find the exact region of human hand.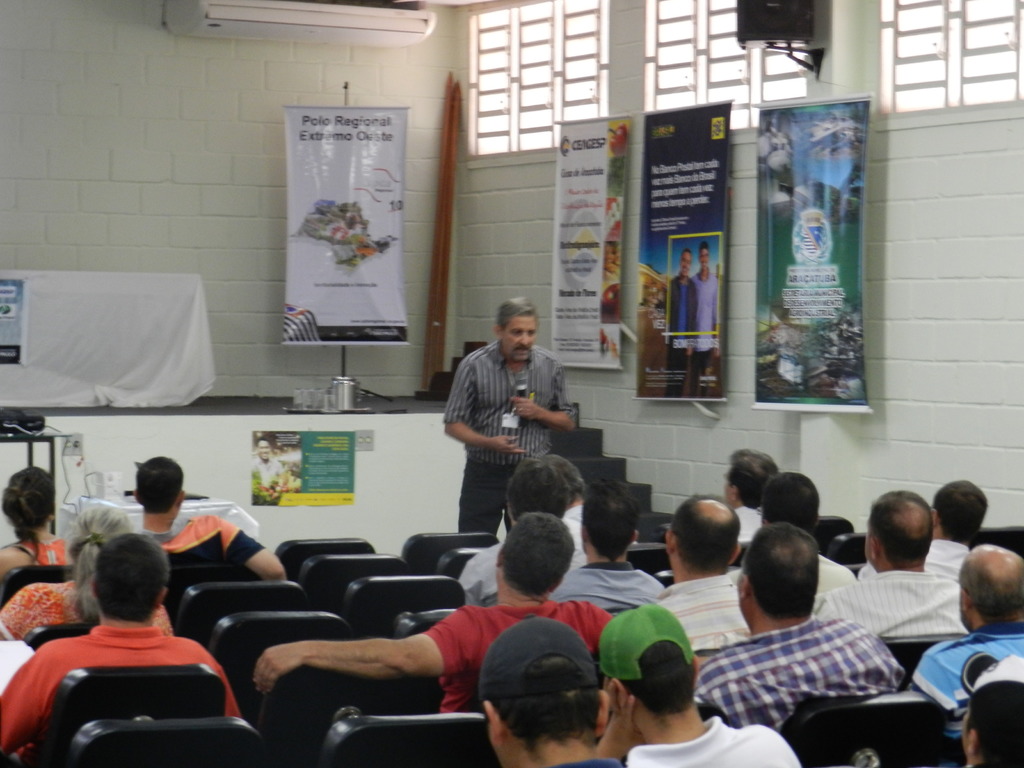
Exact region: 708 340 717 360.
